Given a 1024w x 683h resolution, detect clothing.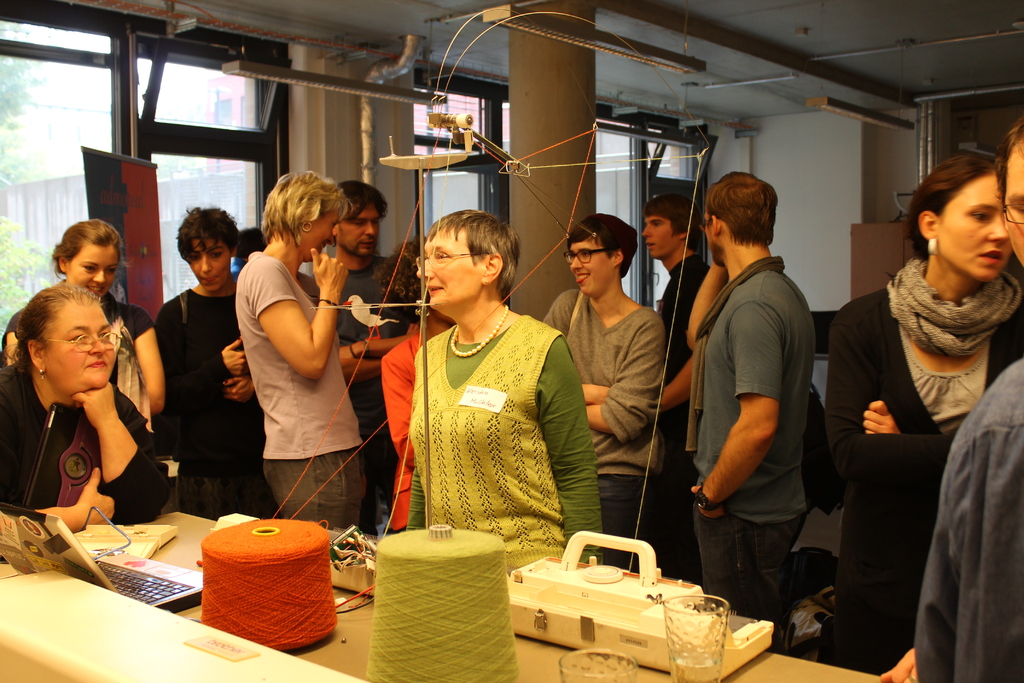
rect(659, 249, 708, 595).
